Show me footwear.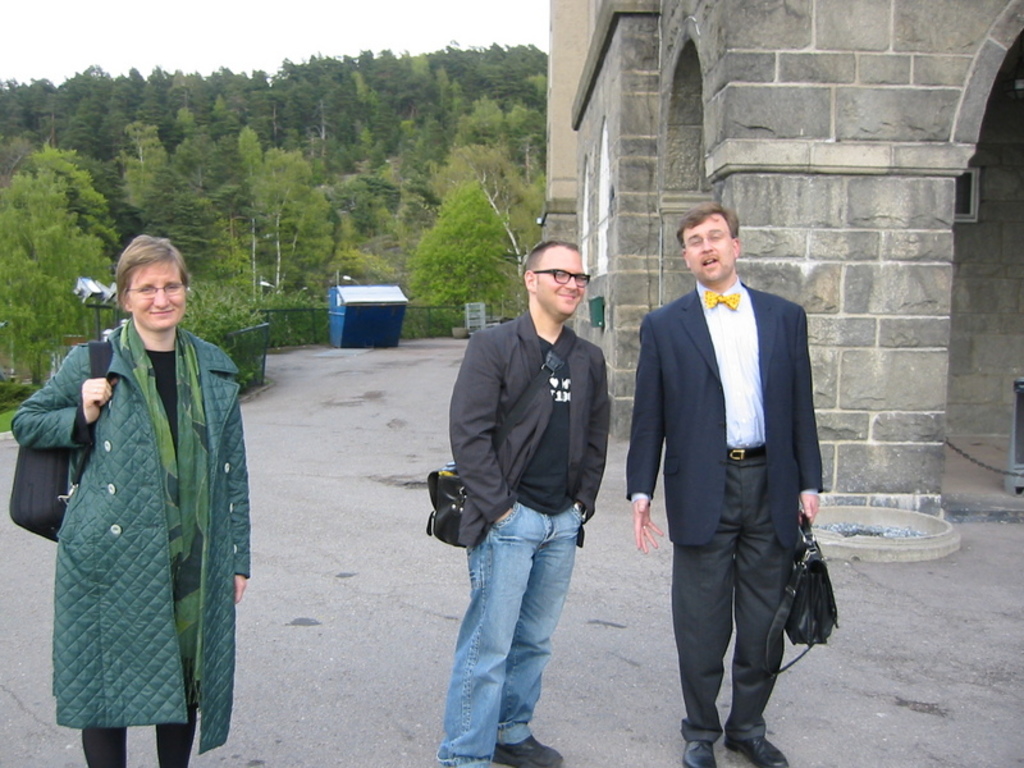
footwear is here: crop(684, 737, 716, 767).
